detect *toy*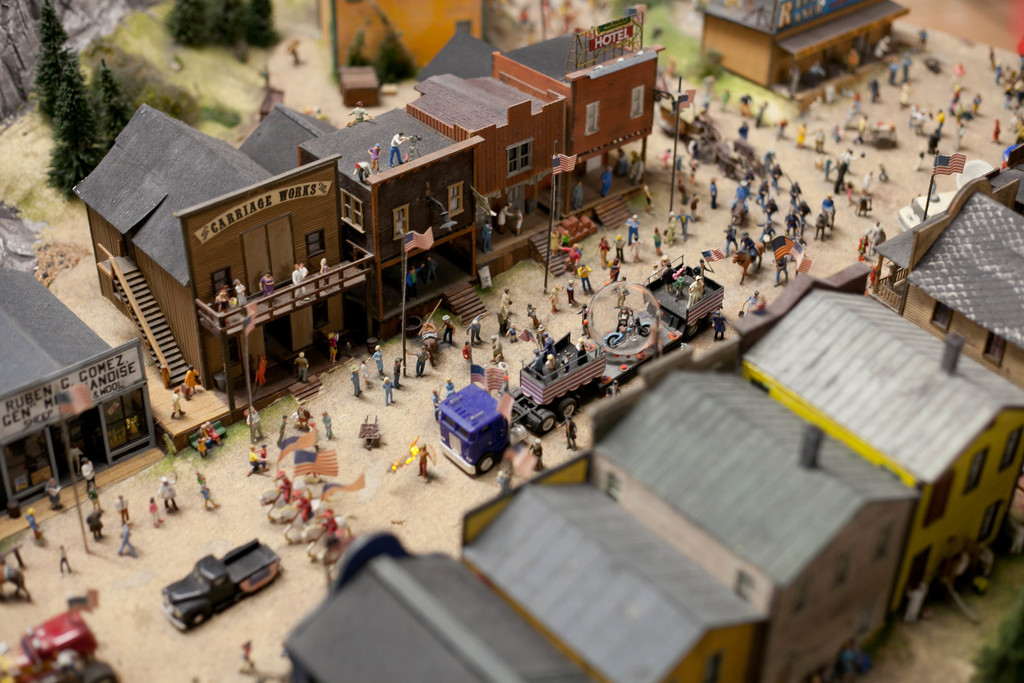
51 477 64 510
